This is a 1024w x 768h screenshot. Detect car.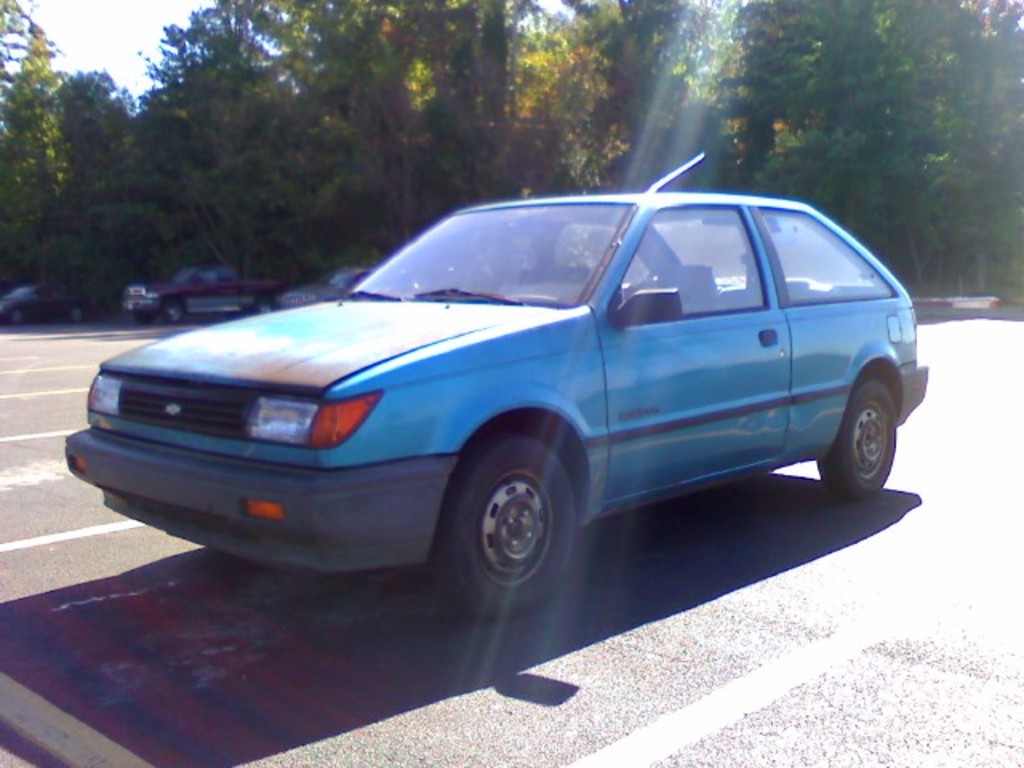
[262, 258, 387, 322].
